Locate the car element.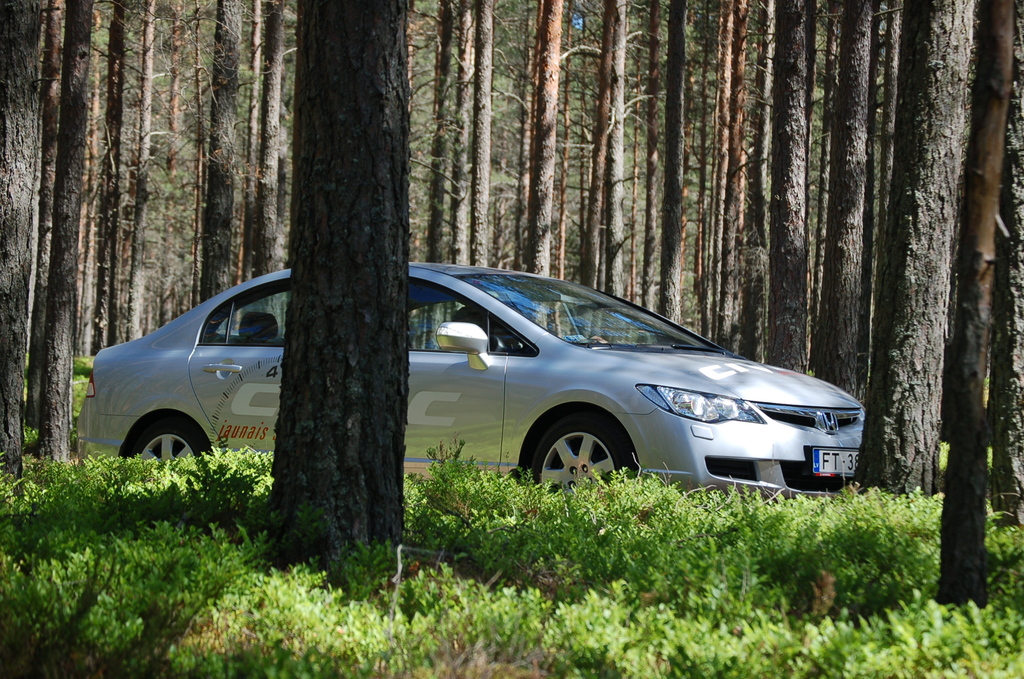
Element bbox: {"left": 73, "top": 259, "right": 868, "bottom": 496}.
